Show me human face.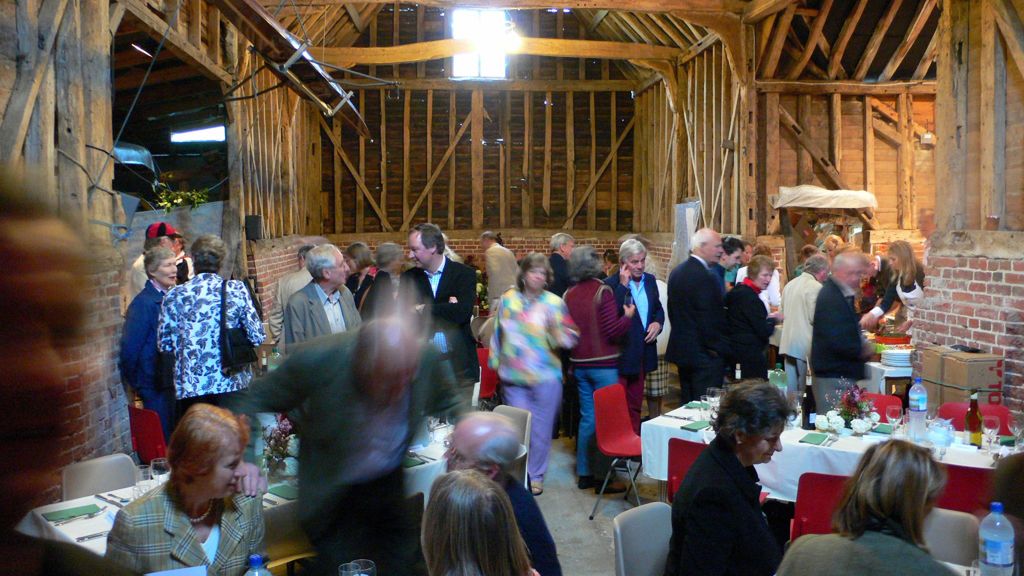
human face is here: [left=526, top=266, right=547, bottom=290].
